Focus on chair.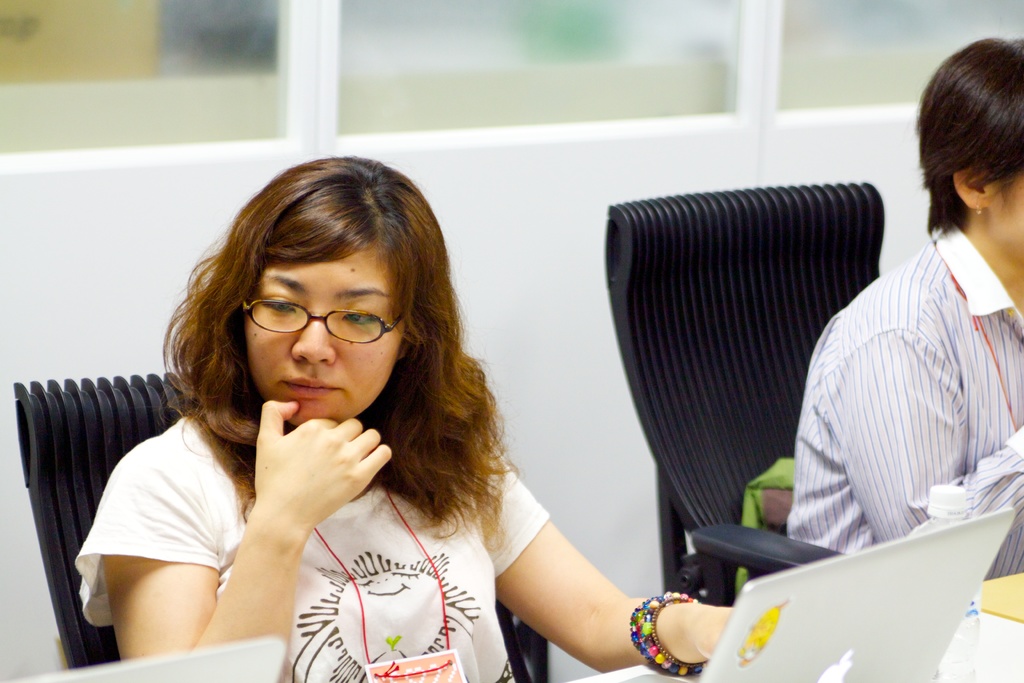
Focused at bbox=[584, 215, 968, 664].
